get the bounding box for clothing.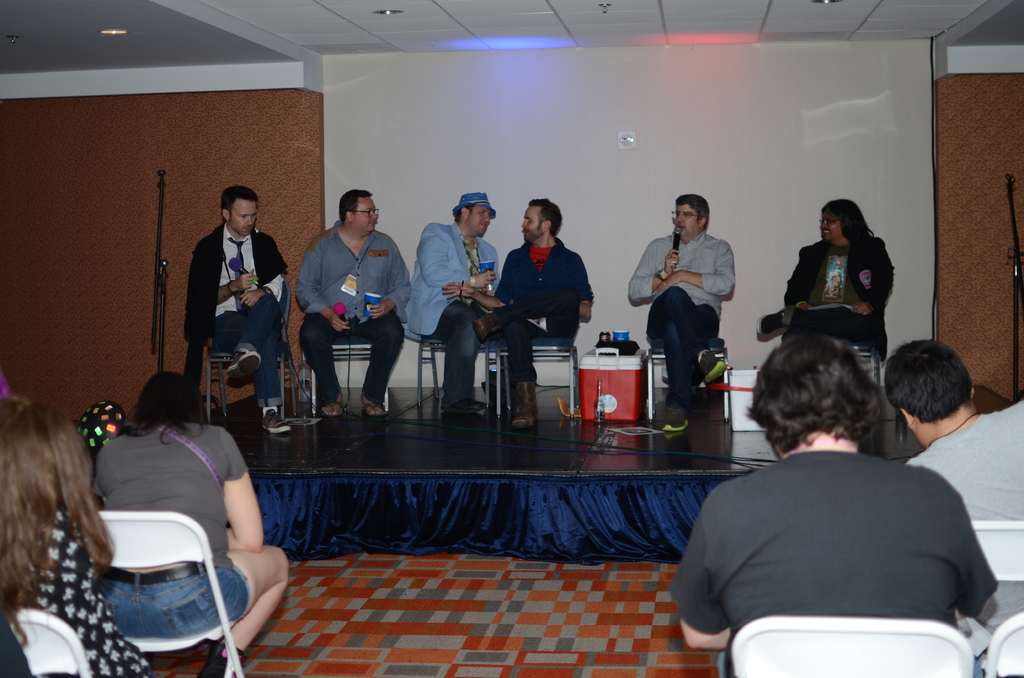
BBox(783, 239, 897, 341).
